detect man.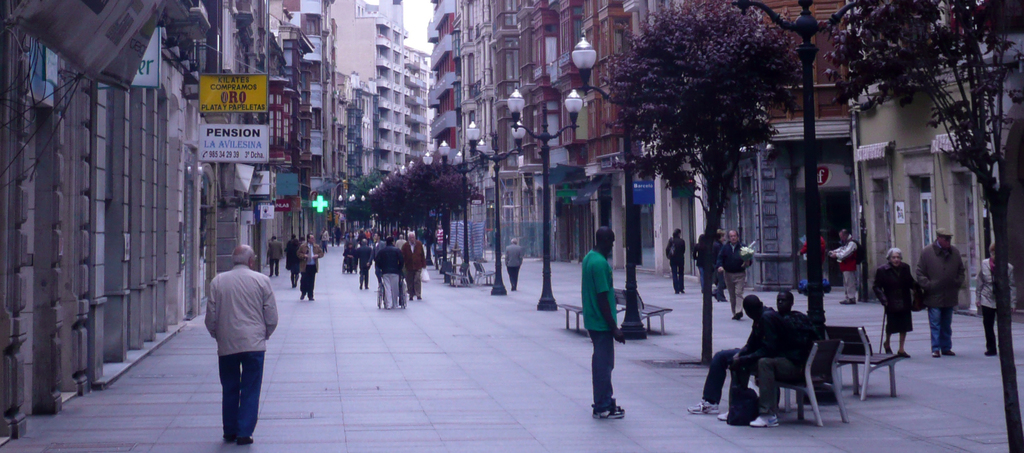
Detected at crop(403, 232, 427, 300).
